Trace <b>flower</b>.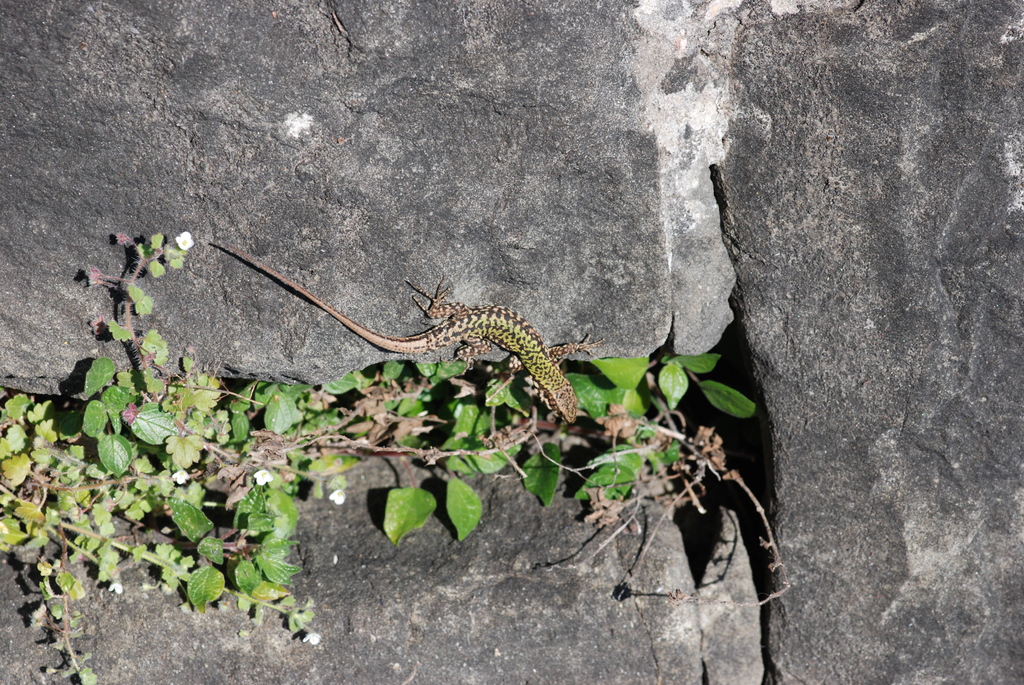
Traced to [x1=109, y1=579, x2=123, y2=597].
